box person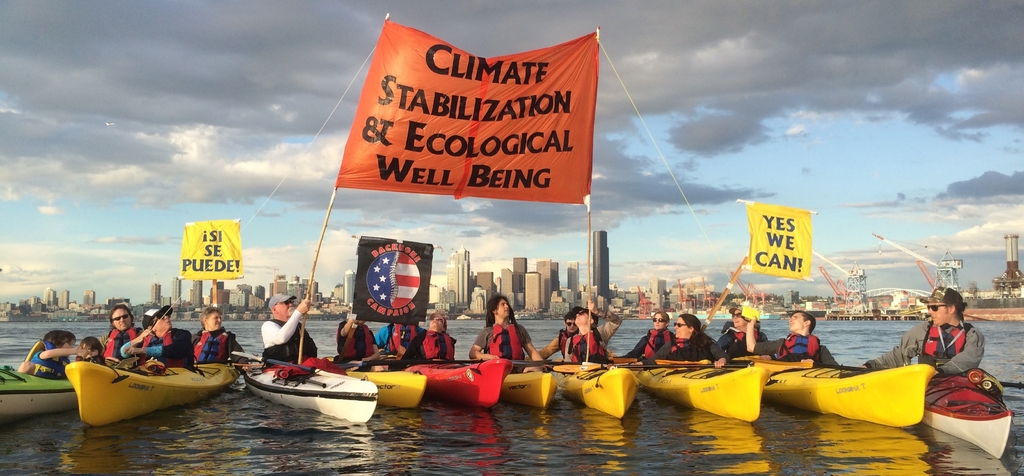
[858,288,986,377]
